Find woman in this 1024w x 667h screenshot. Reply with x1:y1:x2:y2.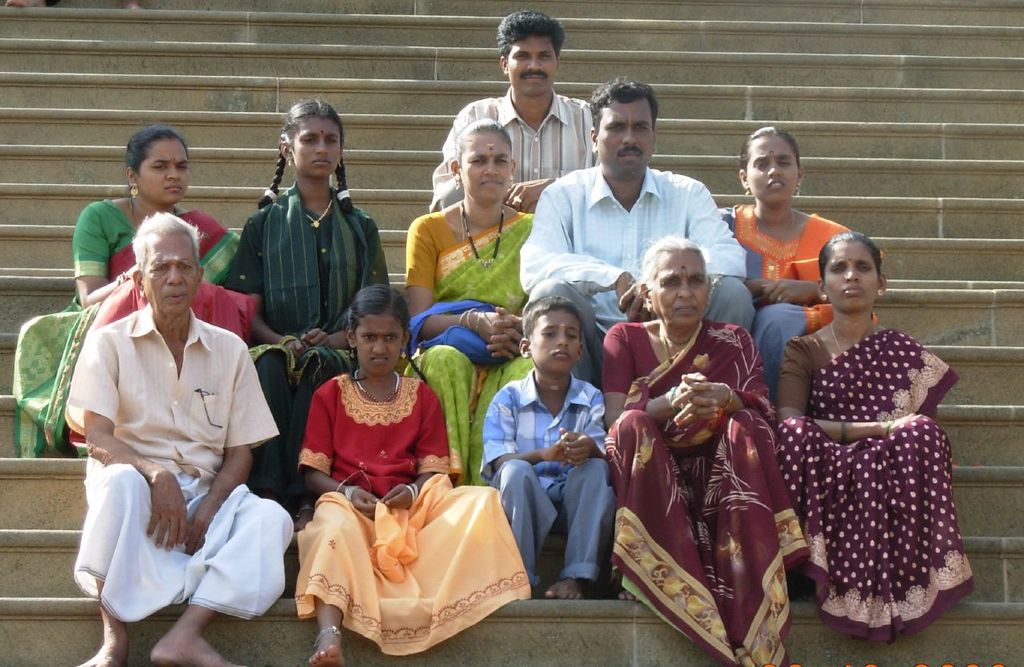
405:118:533:486.
